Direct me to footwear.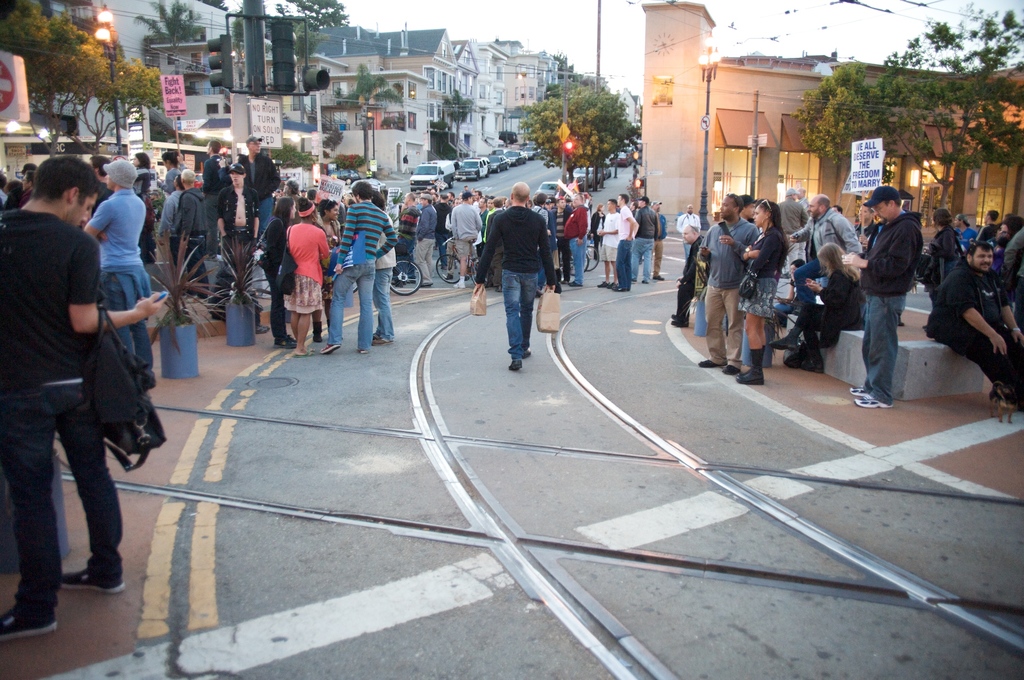
Direction: crop(567, 281, 581, 289).
